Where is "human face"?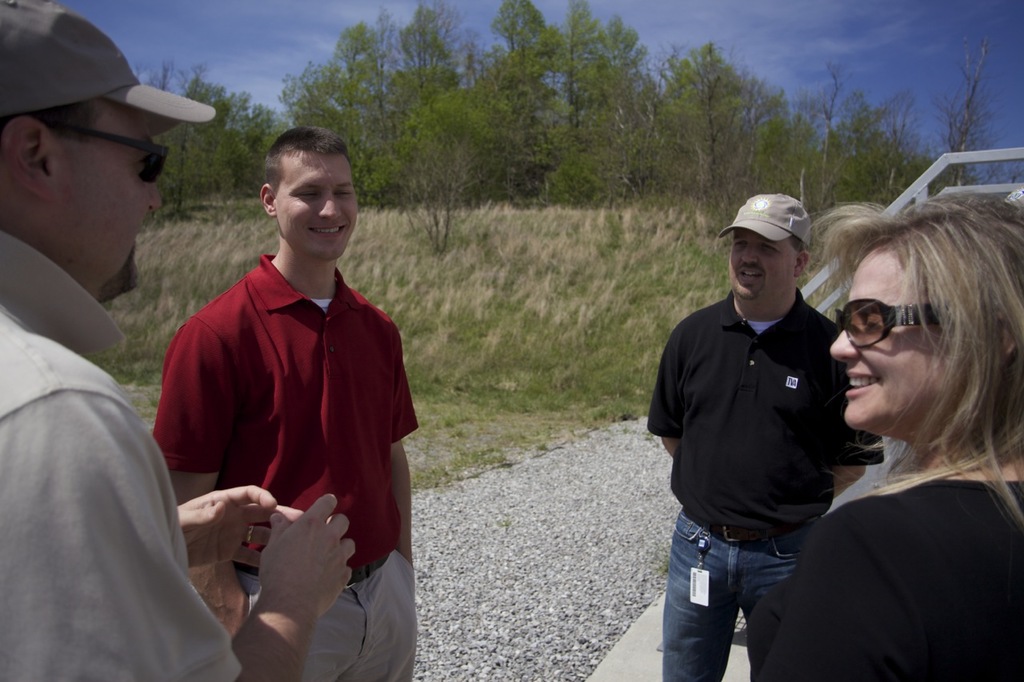
bbox=(62, 104, 166, 296).
